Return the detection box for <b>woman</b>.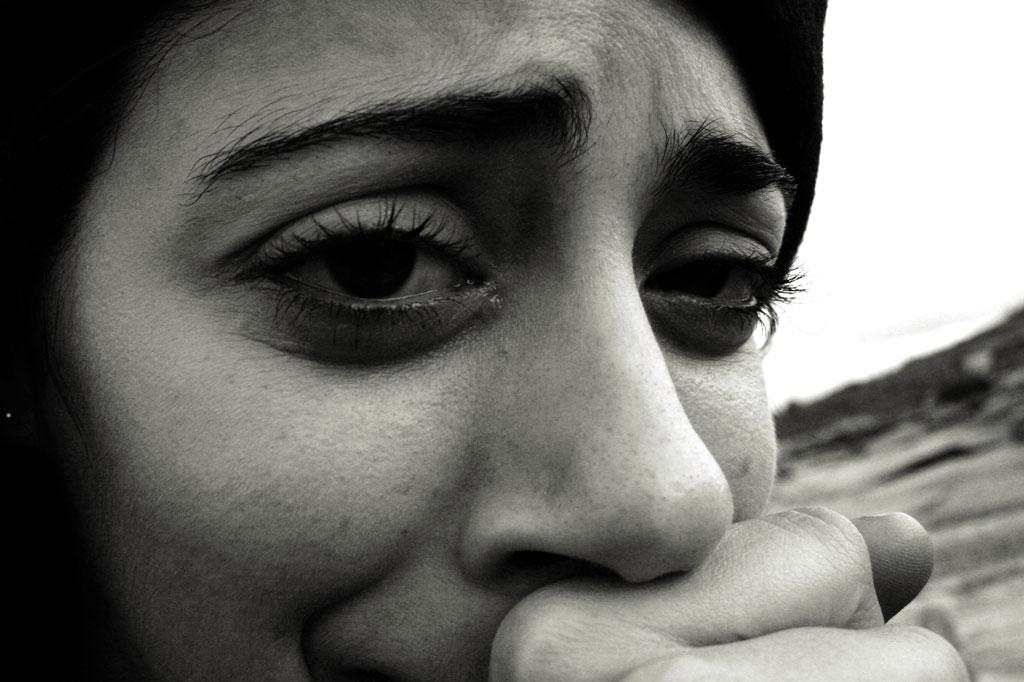
<bbox>0, 0, 921, 681</bbox>.
